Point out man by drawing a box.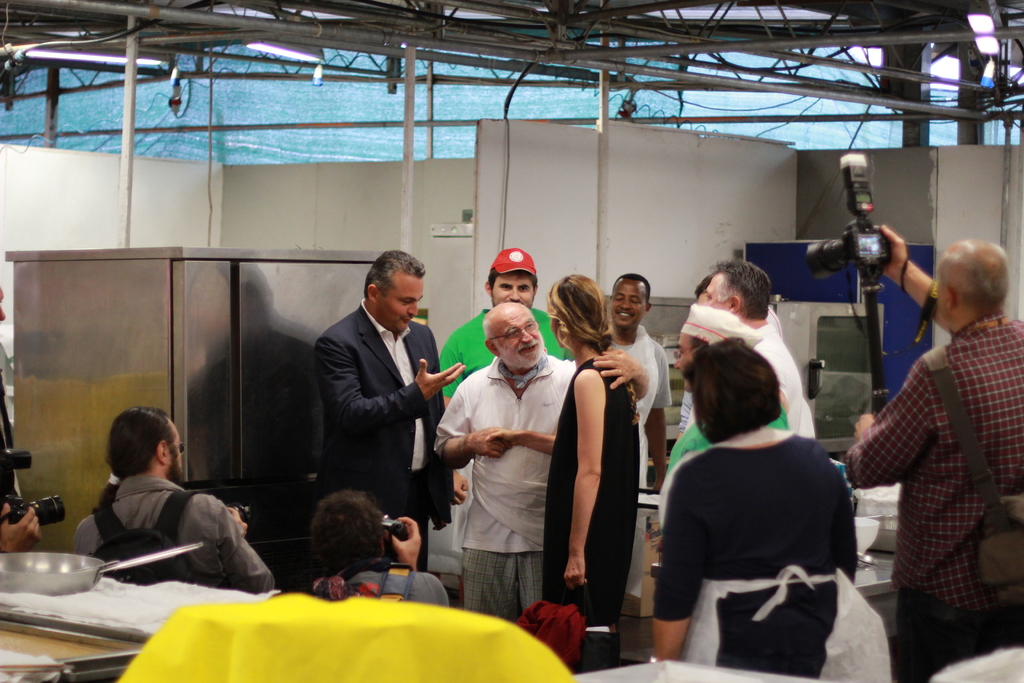
rect(605, 268, 672, 611).
